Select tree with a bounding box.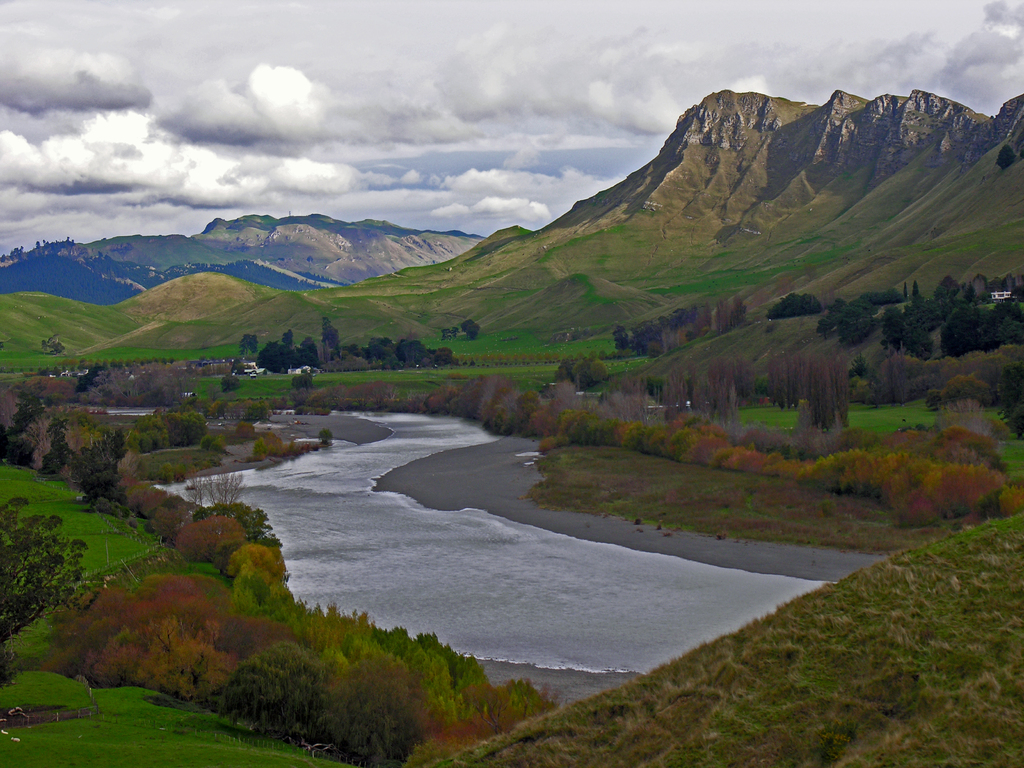
(x1=933, y1=277, x2=960, y2=305).
